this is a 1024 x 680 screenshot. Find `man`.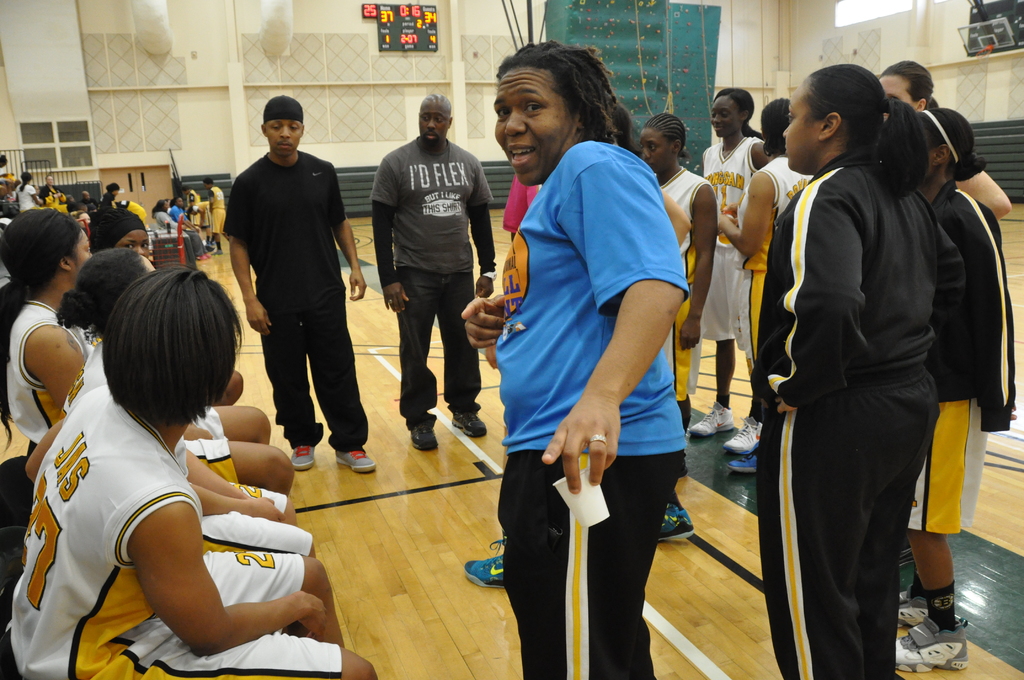
Bounding box: (x1=221, y1=95, x2=378, y2=478).
